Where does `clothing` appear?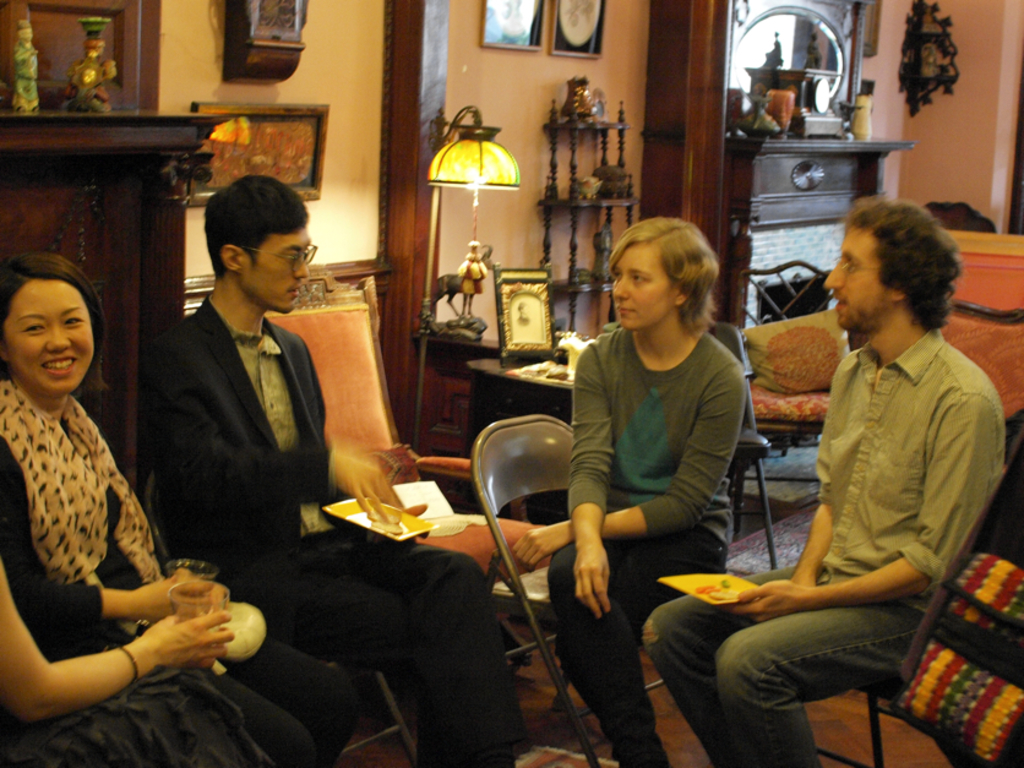
Appears at (x1=643, y1=329, x2=1007, y2=767).
